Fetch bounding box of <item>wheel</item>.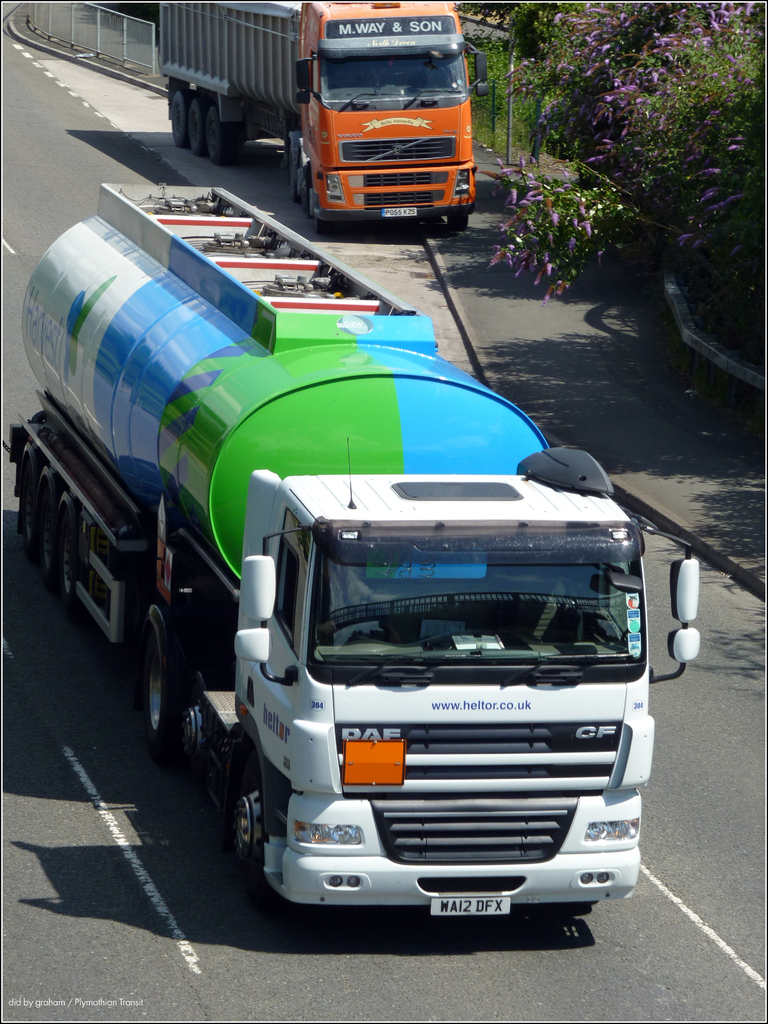
Bbox: rect(221, 766, 295, 878).
